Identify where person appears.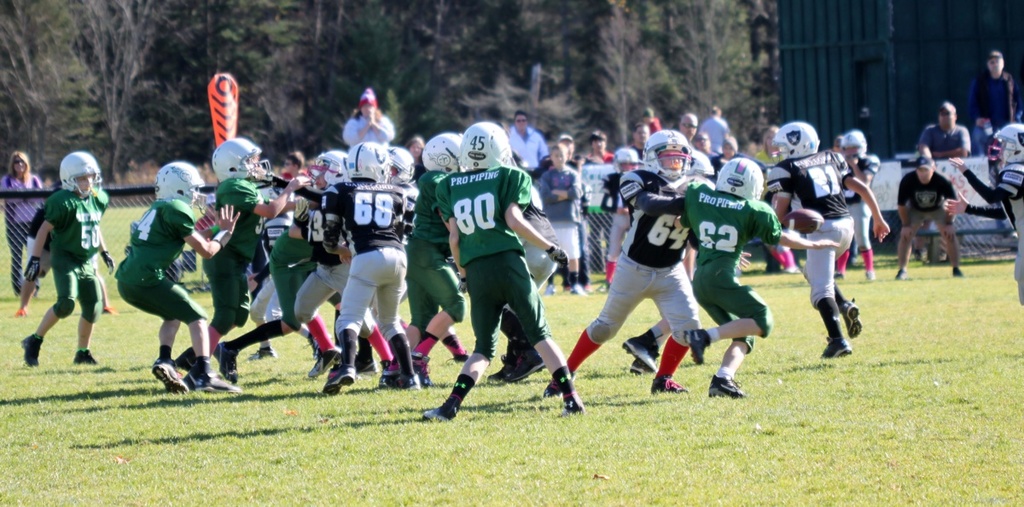
Appears at [684, 156, 841, 397].
